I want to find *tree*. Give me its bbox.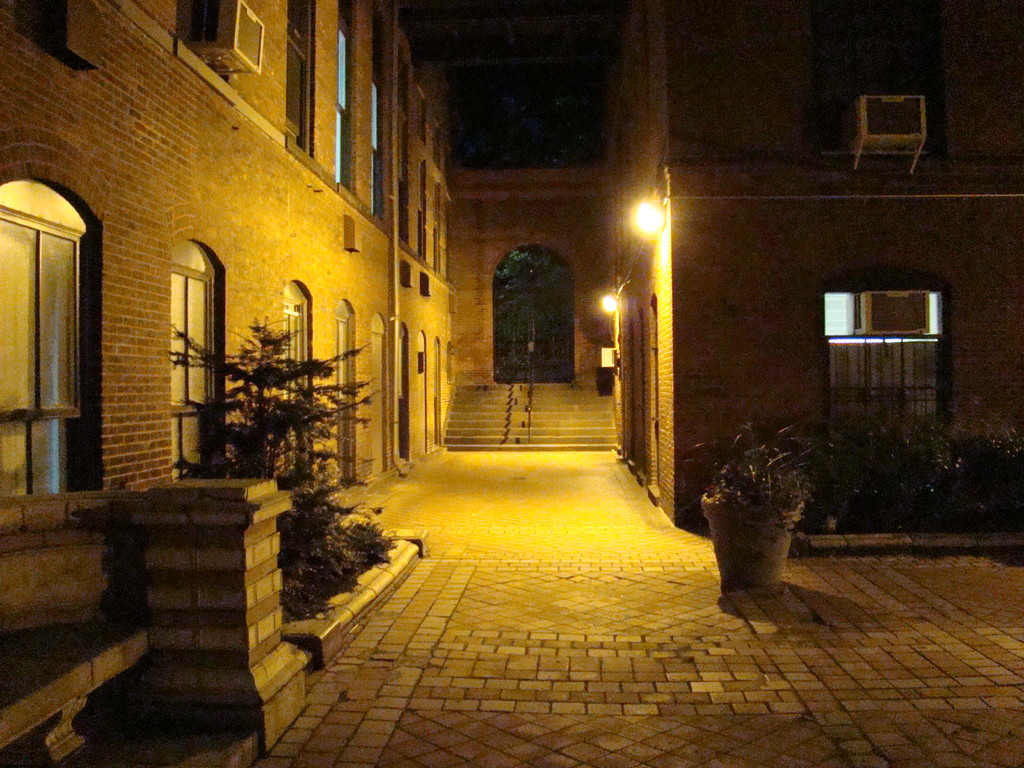
(172, 307, 384, 600).
